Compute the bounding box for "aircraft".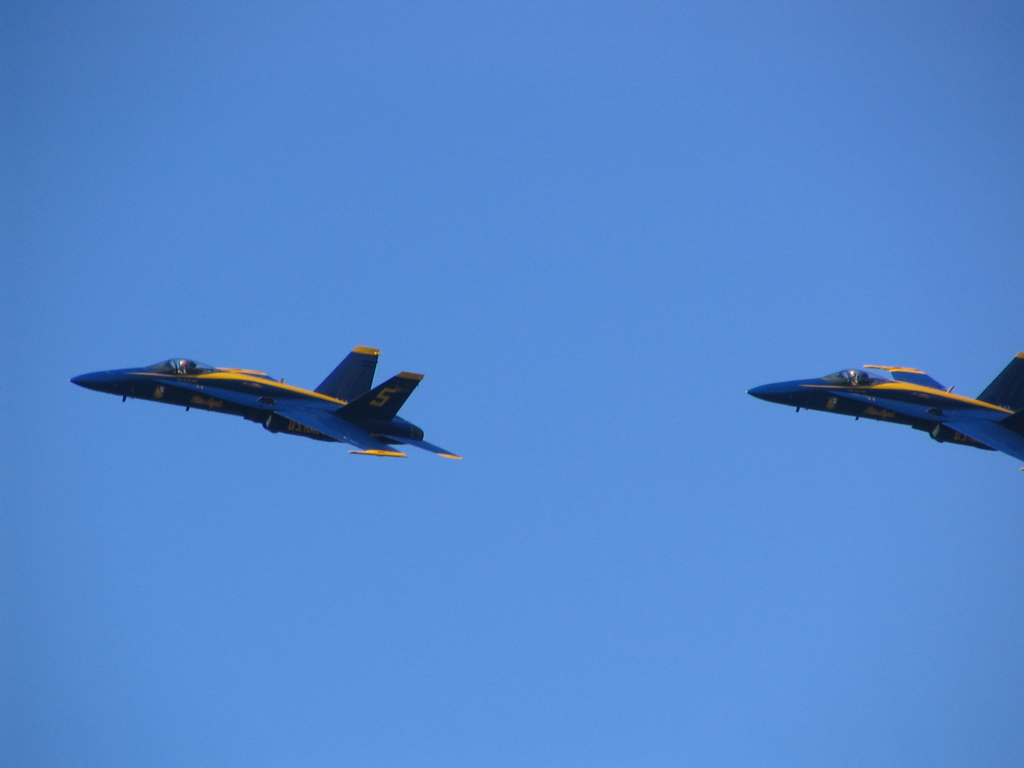
select_region(68, 345, 461, 461).
